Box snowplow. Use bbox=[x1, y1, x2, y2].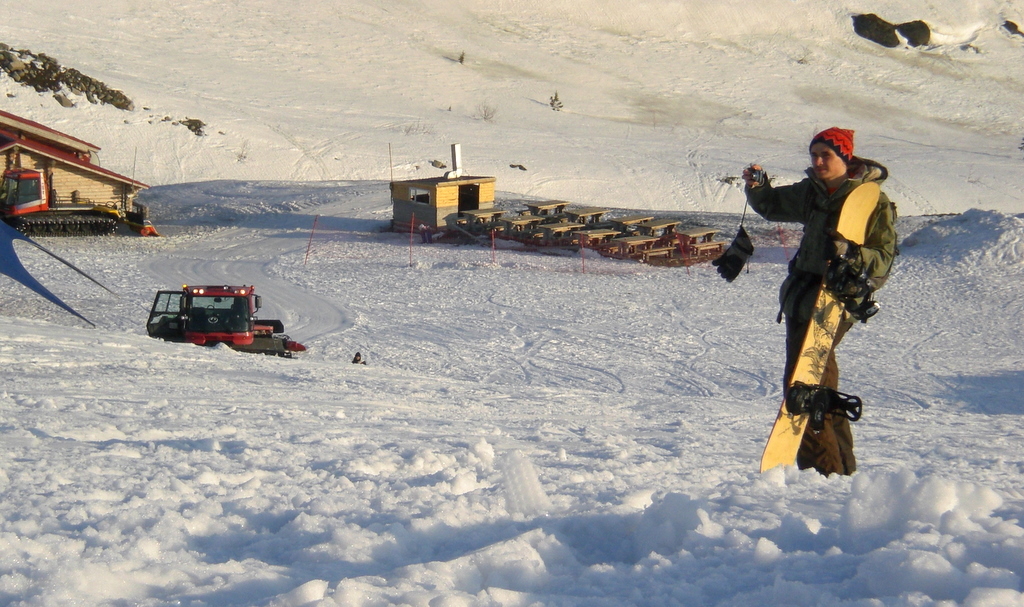
bbox=[146, 281, 305, 362].
